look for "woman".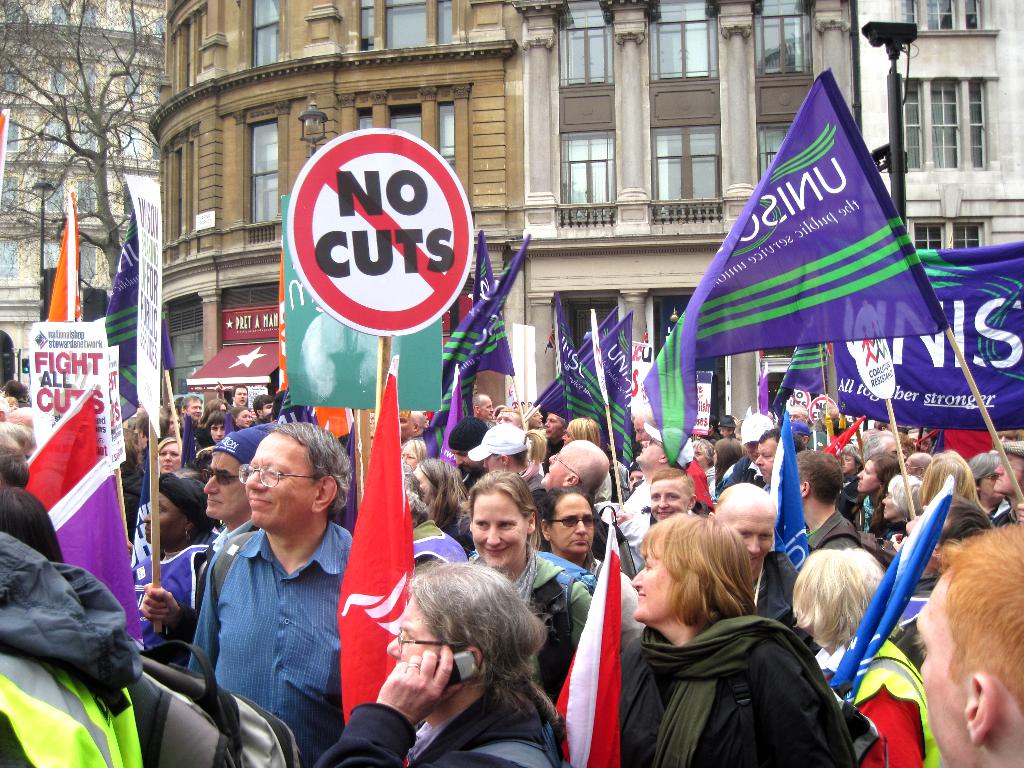
Found: box(155, 433, 192, 483).
